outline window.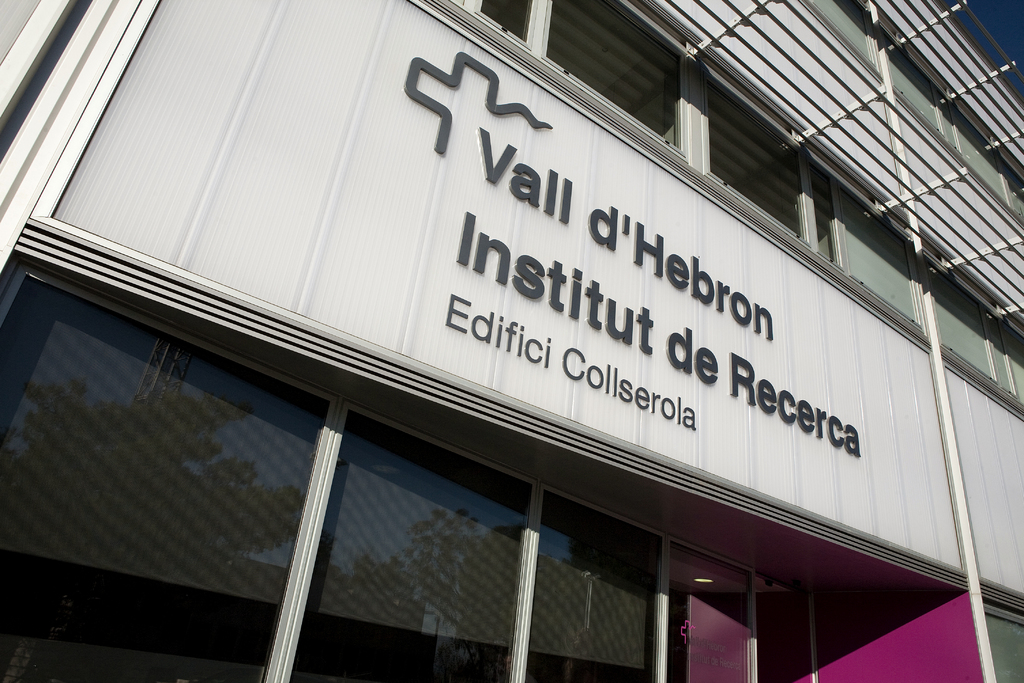
Outline: 984/311/1021/397.
